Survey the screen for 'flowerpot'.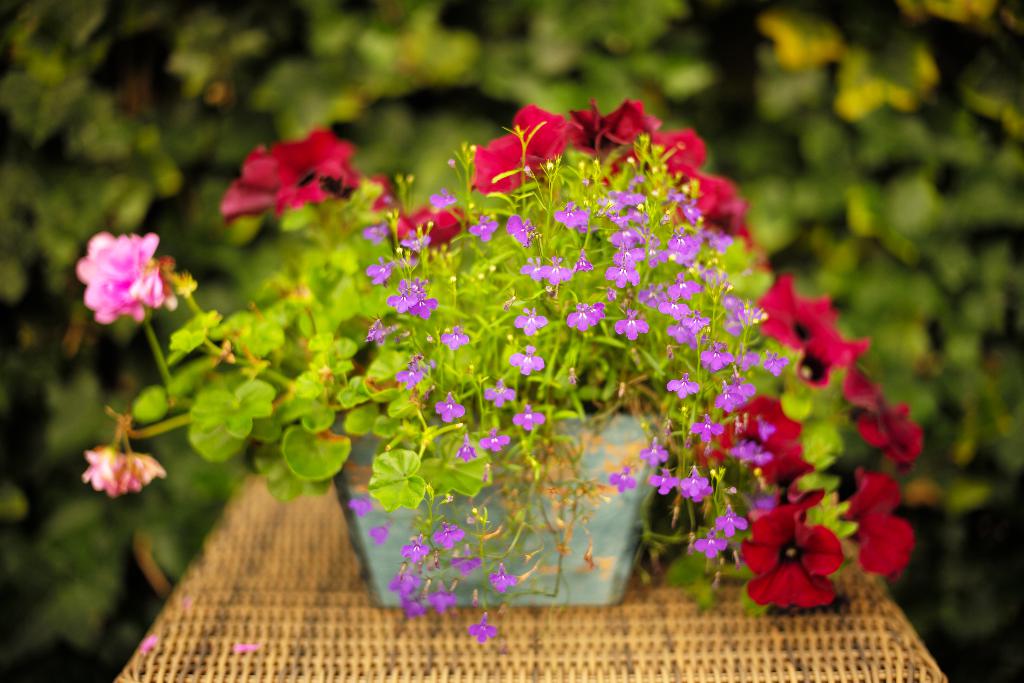
Survey found: bbox=(110, 98, 930, 631).
